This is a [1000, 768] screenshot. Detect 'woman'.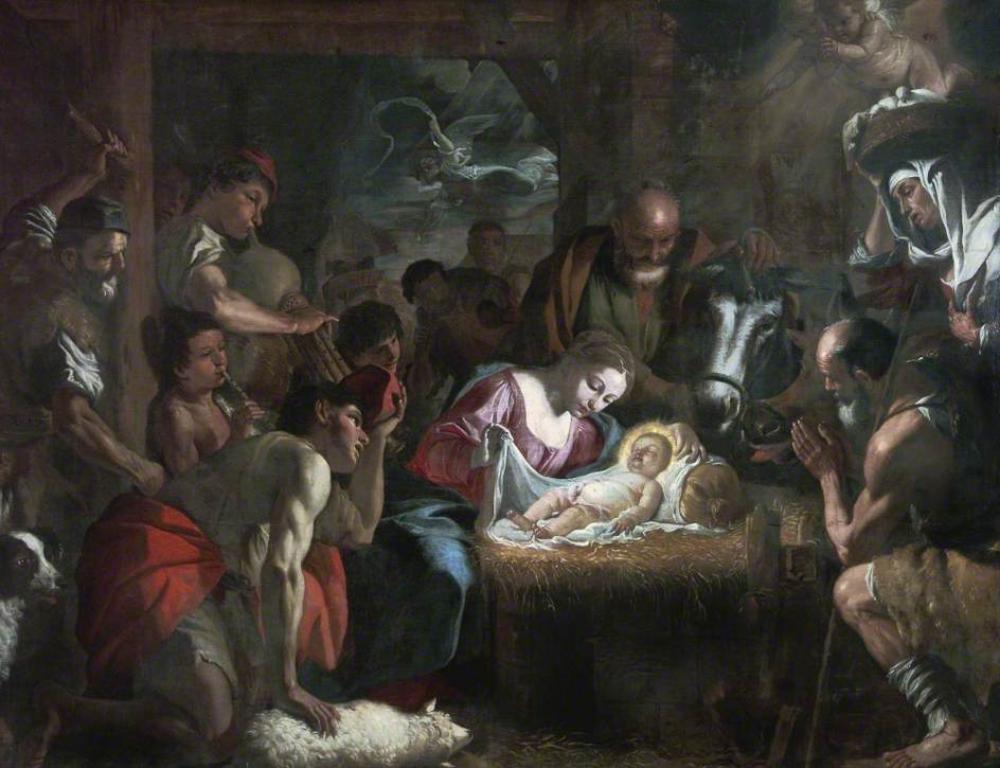
<box>432,308,725,587</box>.
